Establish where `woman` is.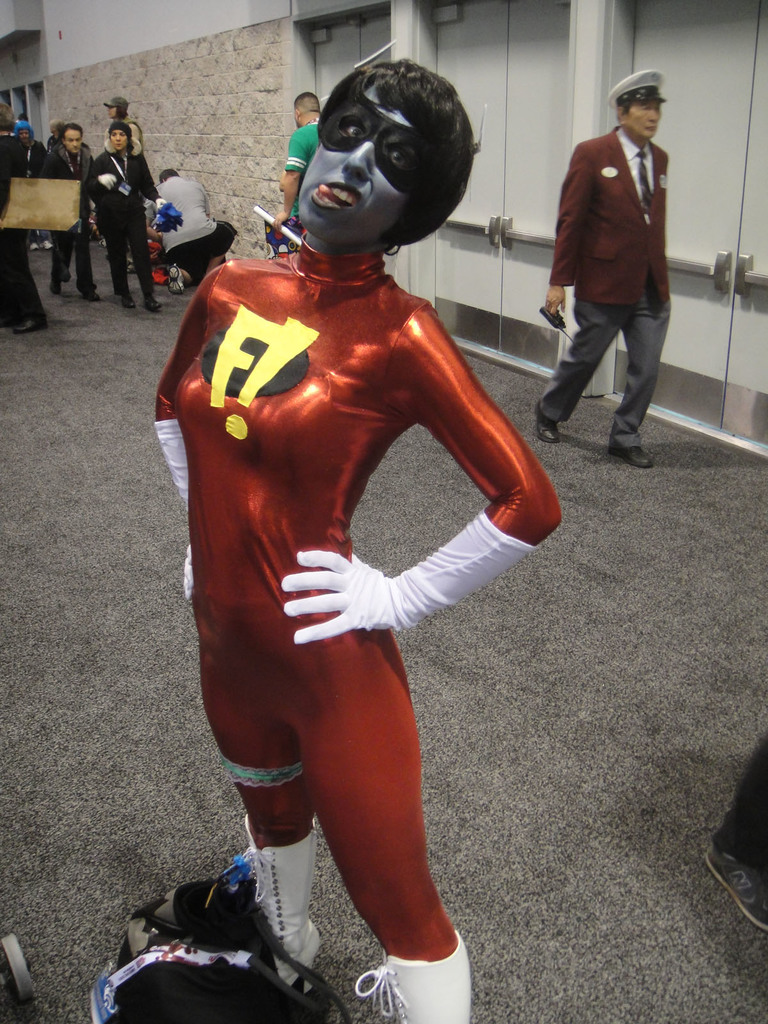
Established at [159, 59, 565, 1023].
